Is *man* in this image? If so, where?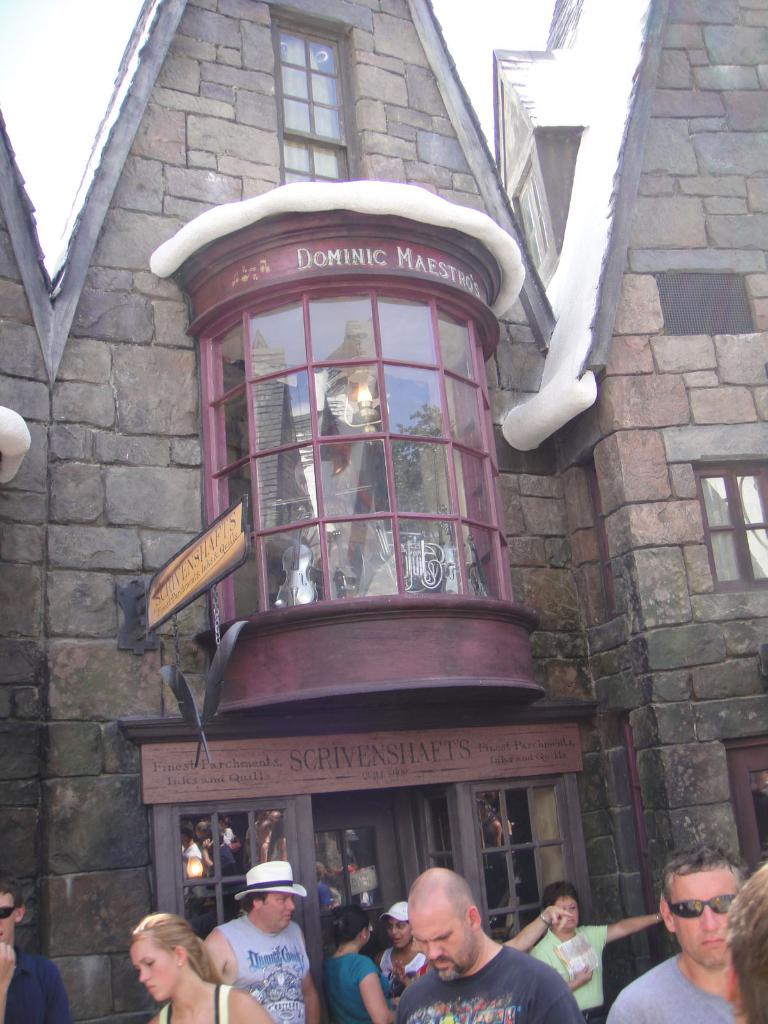
Yes, at <bbox>401, 865, 577, 1023</bbox>.
